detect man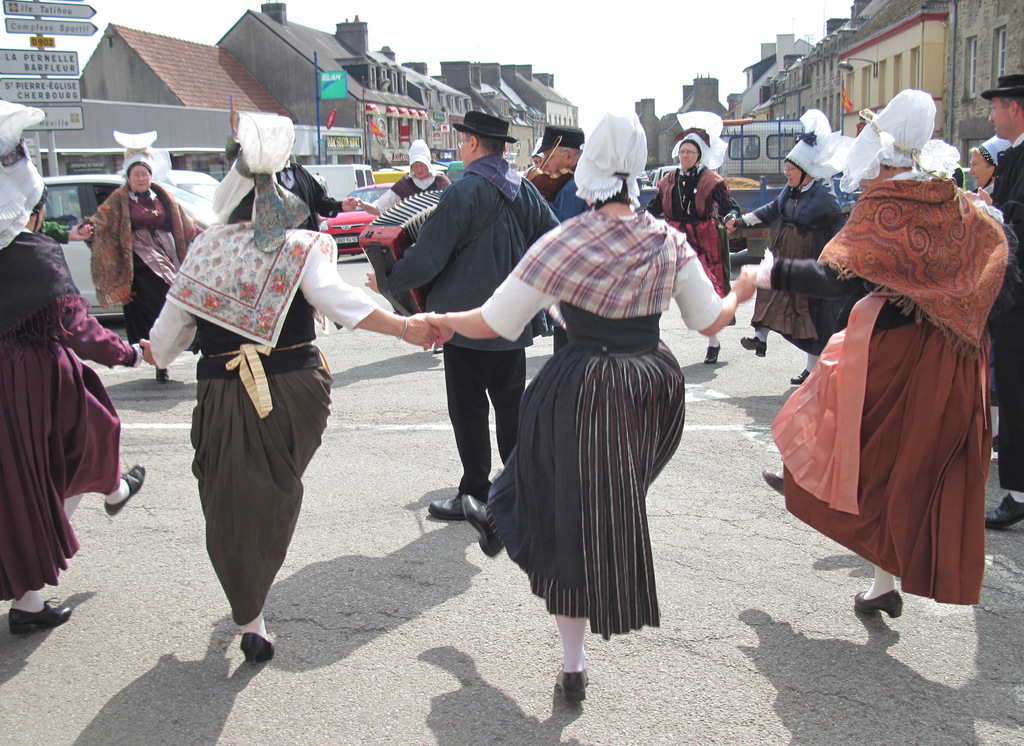
x1=532, y1=123, x2=593, y2=218
